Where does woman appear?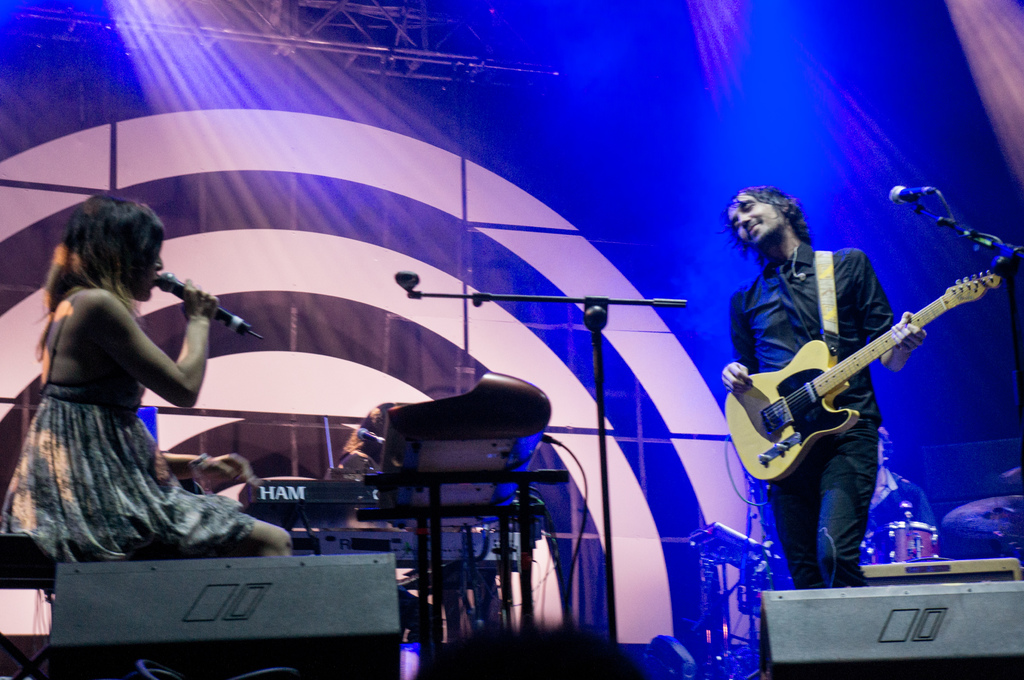
Appears at rect(1, 183, 294, 549).
